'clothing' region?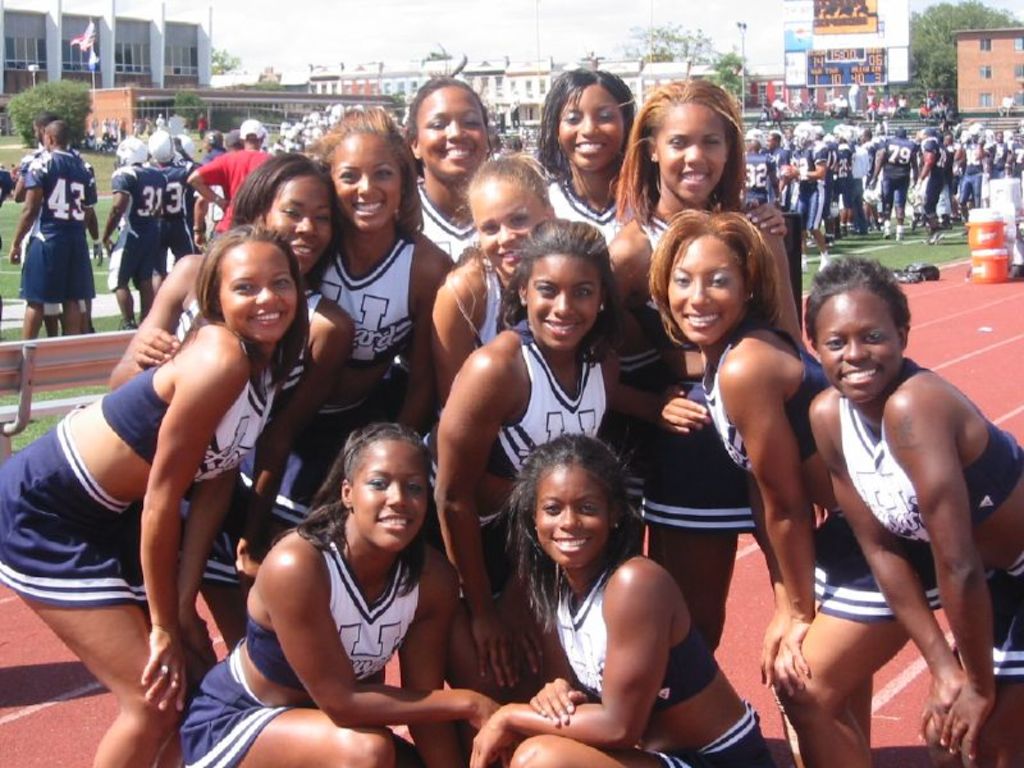
pyautogui.locateOnScreen(805, 339, 986, 707)
